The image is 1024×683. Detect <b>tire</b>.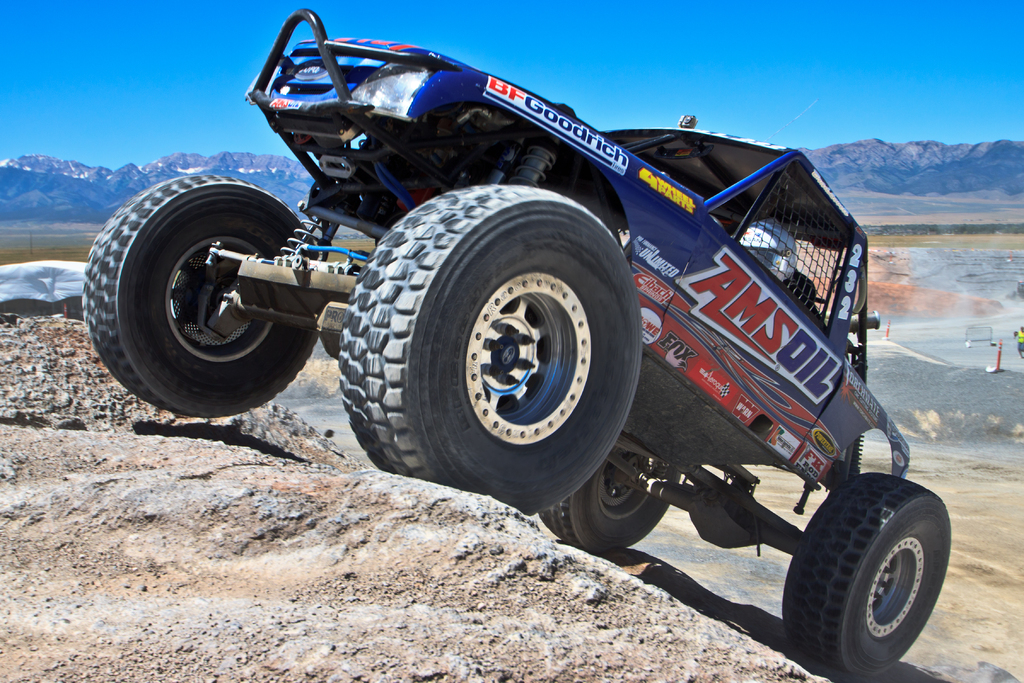
Detection: box(81, 174, 318, 416).
